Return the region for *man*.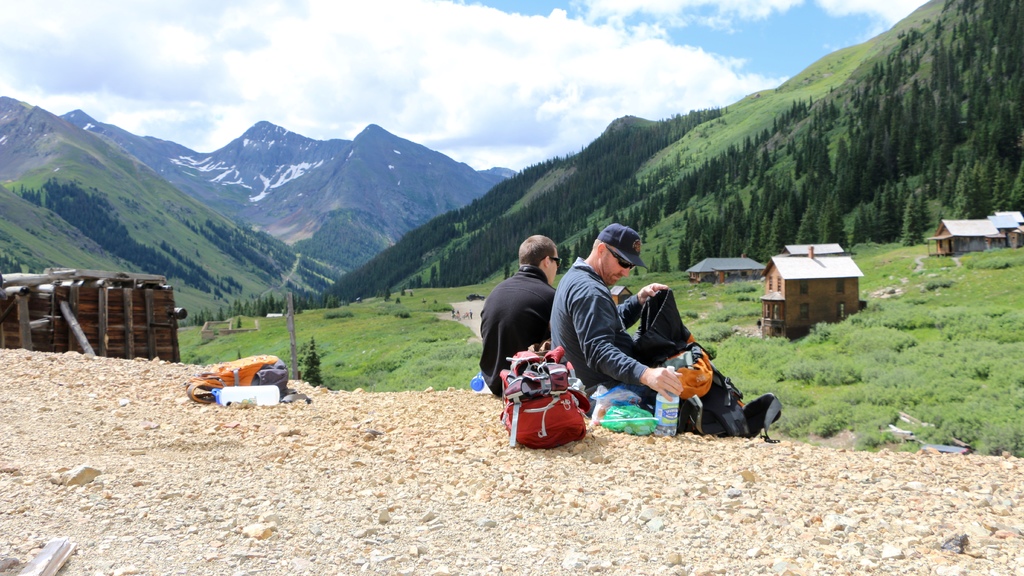
[549,234,728,429].
